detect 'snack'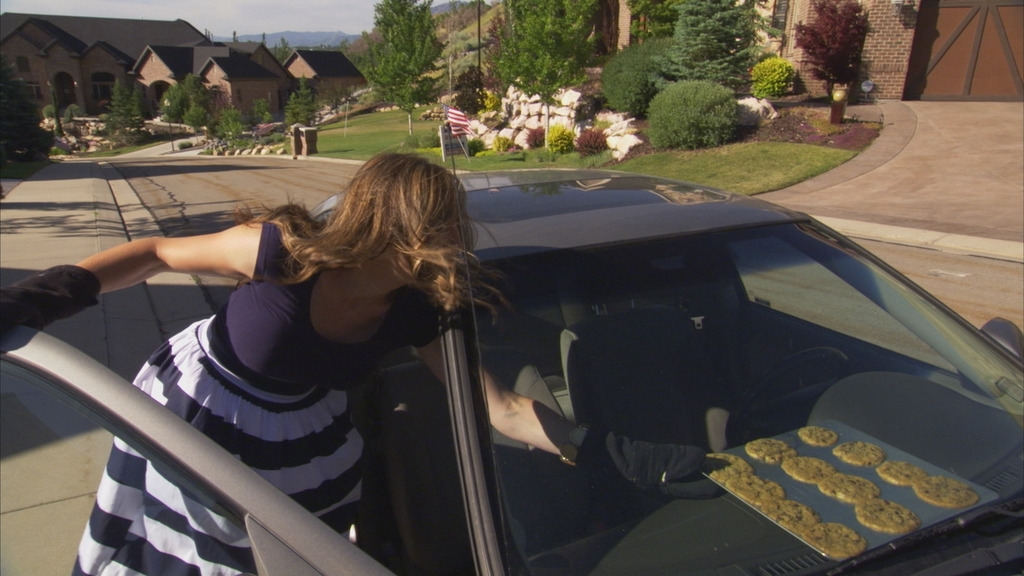
796, 424, 838, 449
